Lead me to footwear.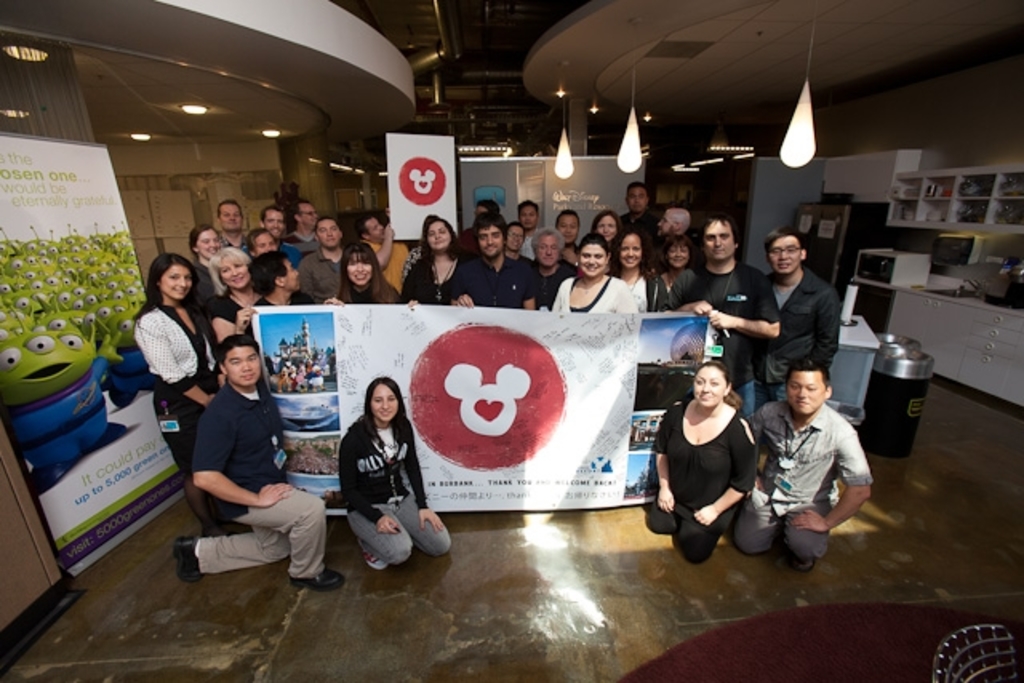
Lead to [293,569,346,593].
